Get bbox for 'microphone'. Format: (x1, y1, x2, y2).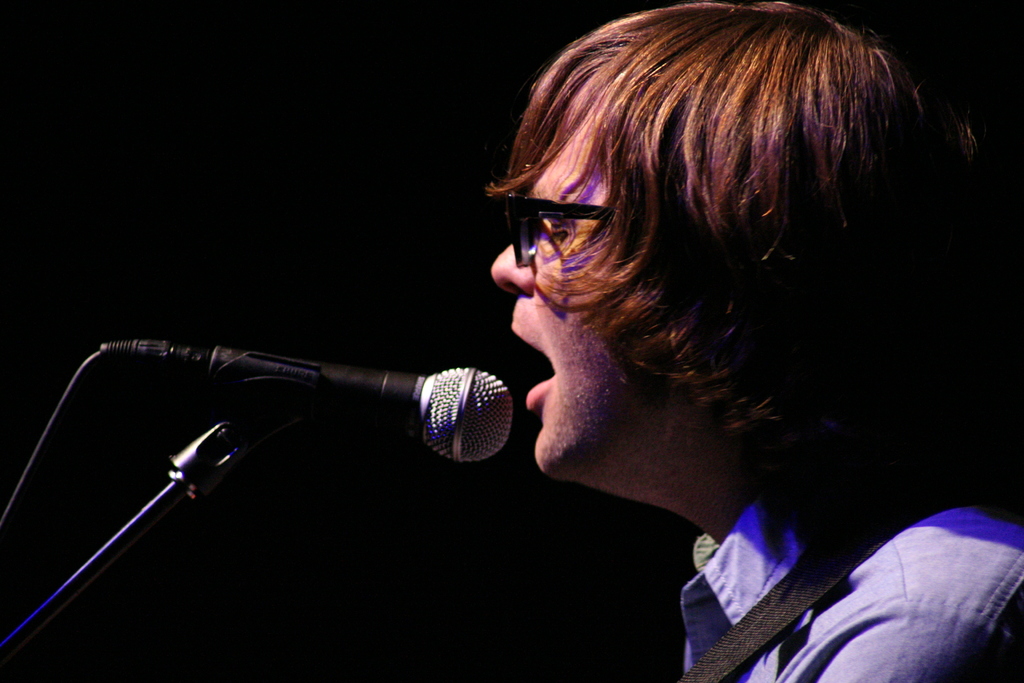
(31, 340, 524, 593).
